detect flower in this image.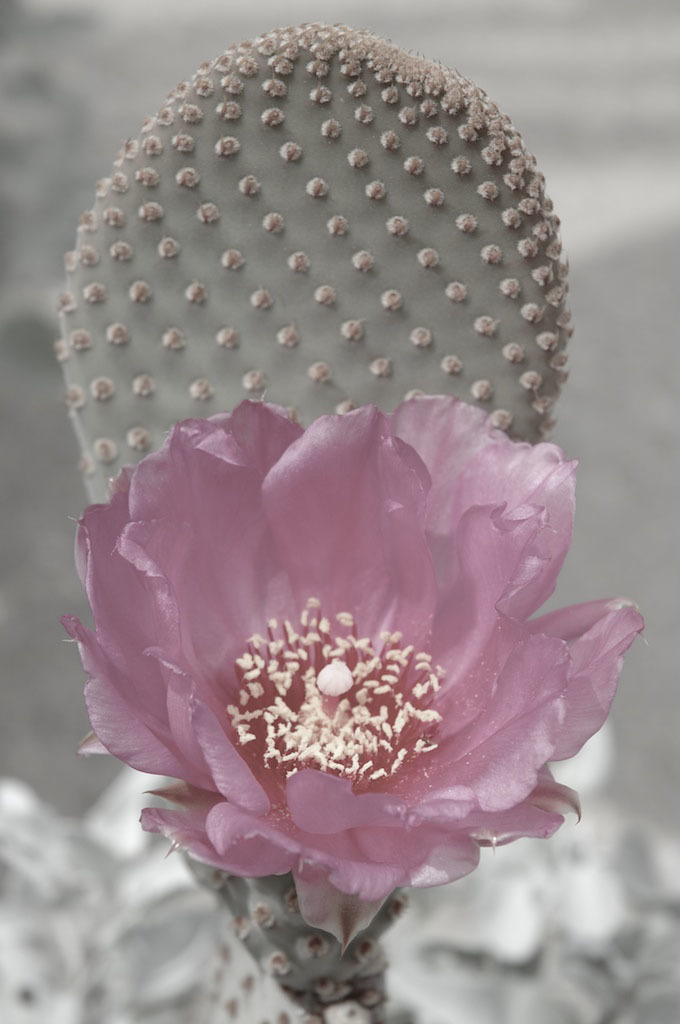
Detection: BBox(69, 406, 645, 948).
